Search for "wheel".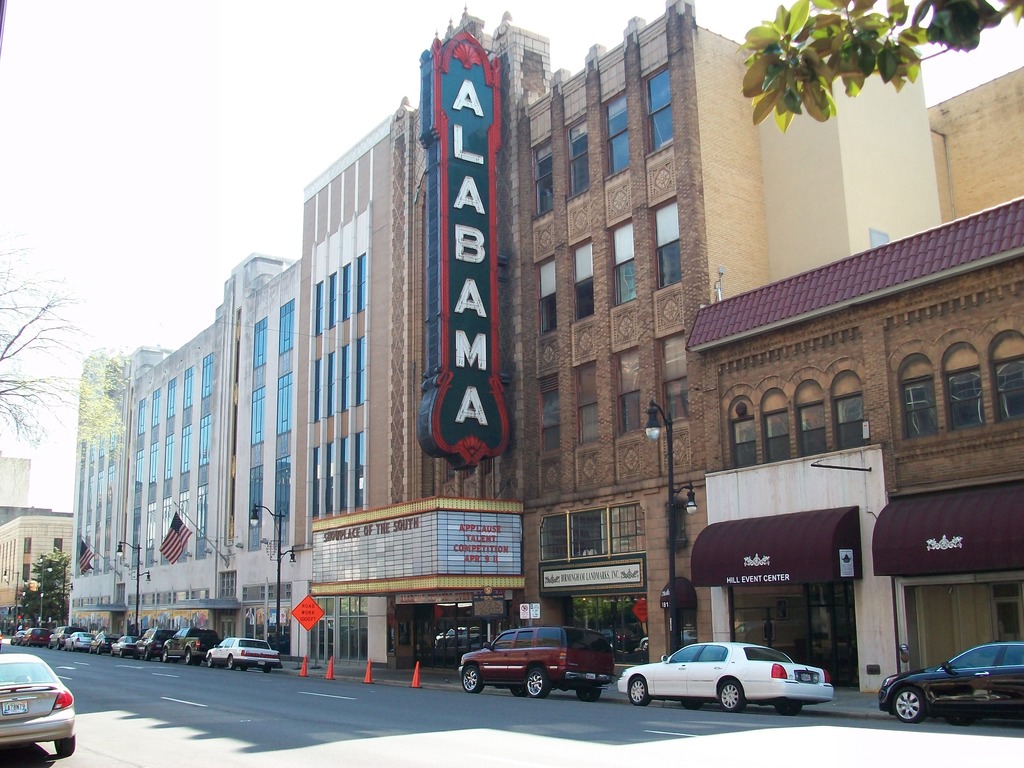
Found at [161,647,168,663].
